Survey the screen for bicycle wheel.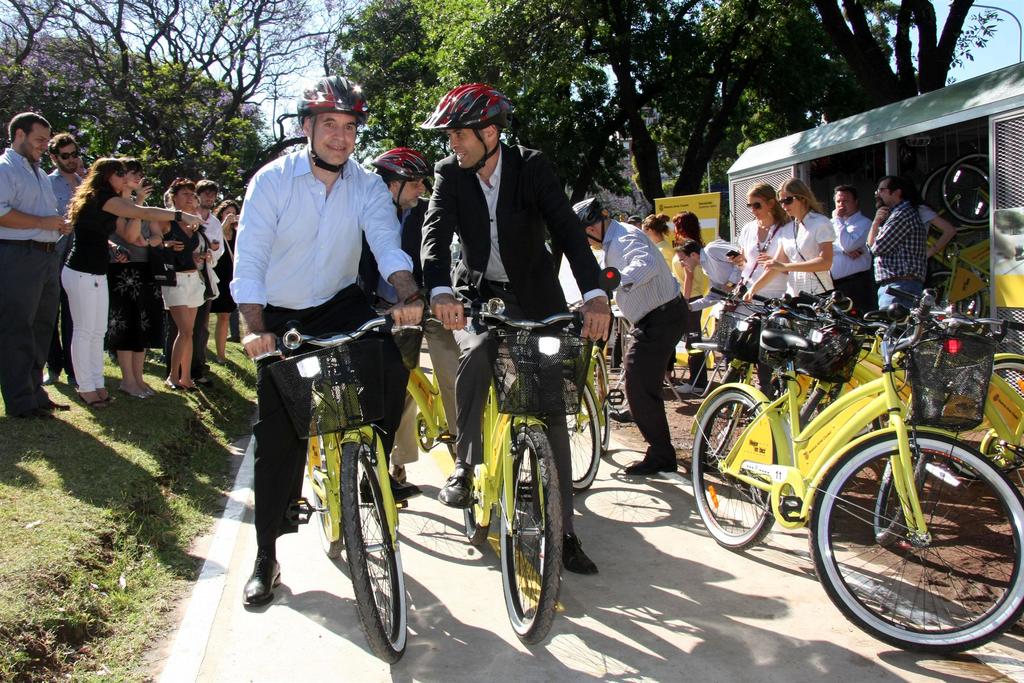
Survey found: Rect(462, 460, 490, 548).
